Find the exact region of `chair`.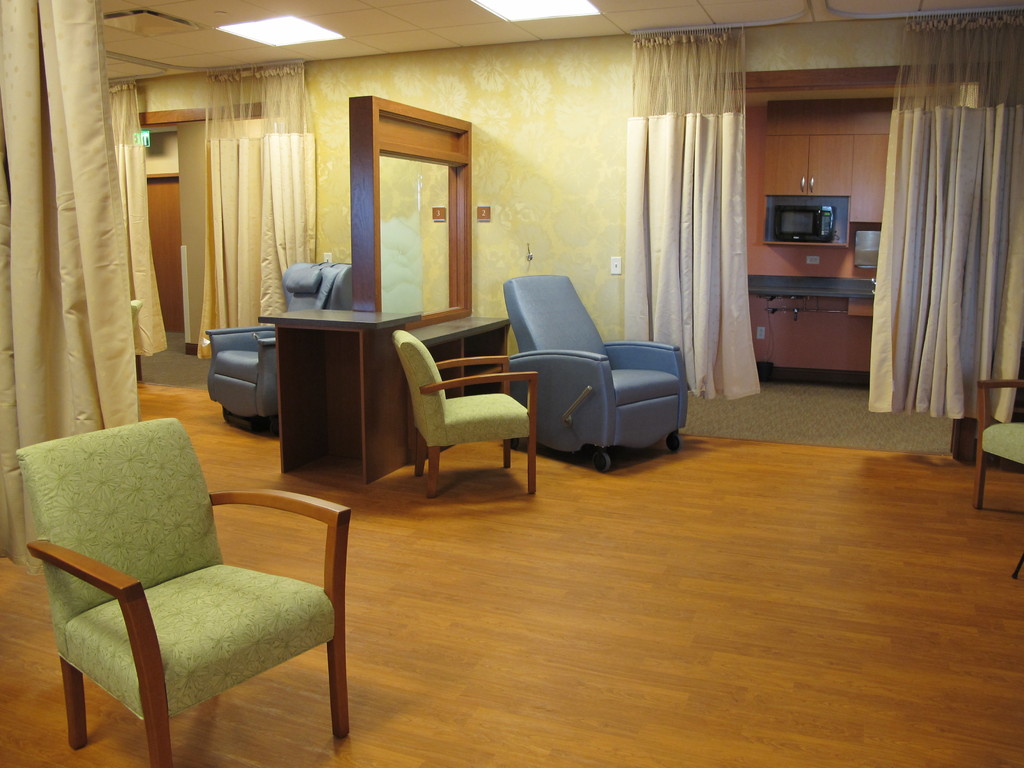
Exact region: {"x1": 4, "y1": 418, "x2": 361, "y2": 762}.
